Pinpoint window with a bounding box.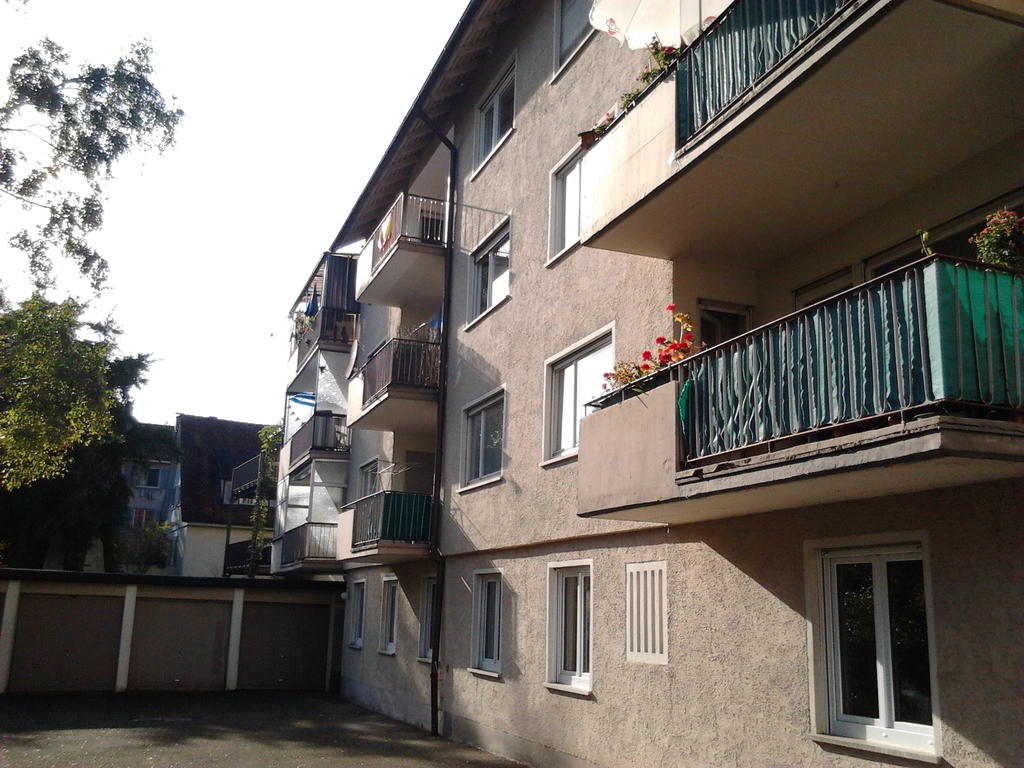
(x1=801, y1=492, x2=959, y2=767).
